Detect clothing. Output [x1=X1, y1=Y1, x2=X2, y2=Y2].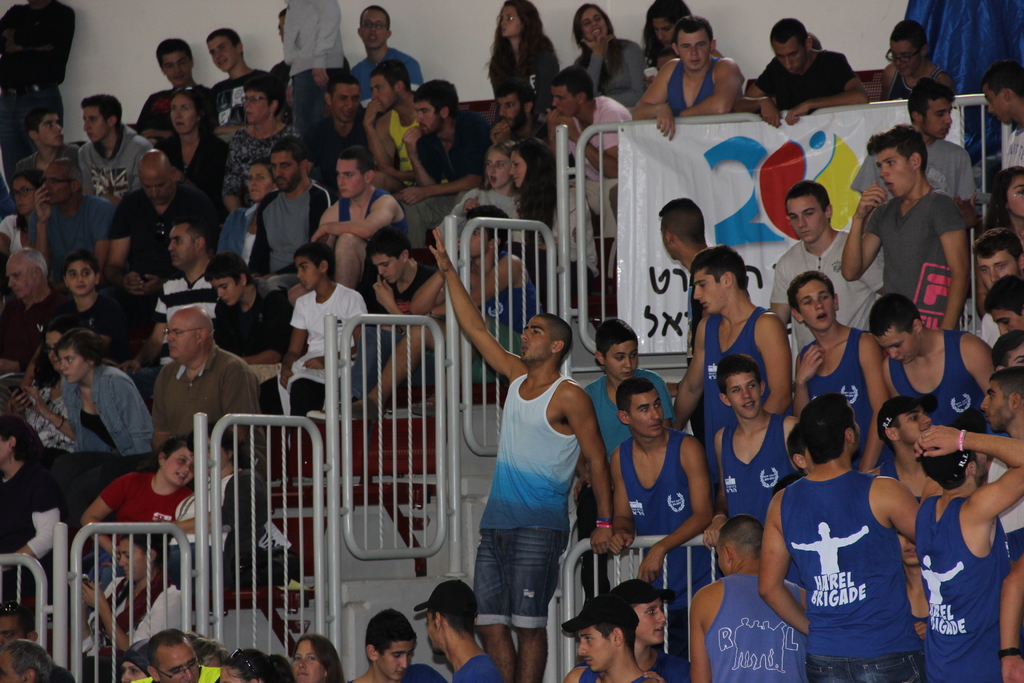
[x1=804, y1=324, x2=874, y2=460].
